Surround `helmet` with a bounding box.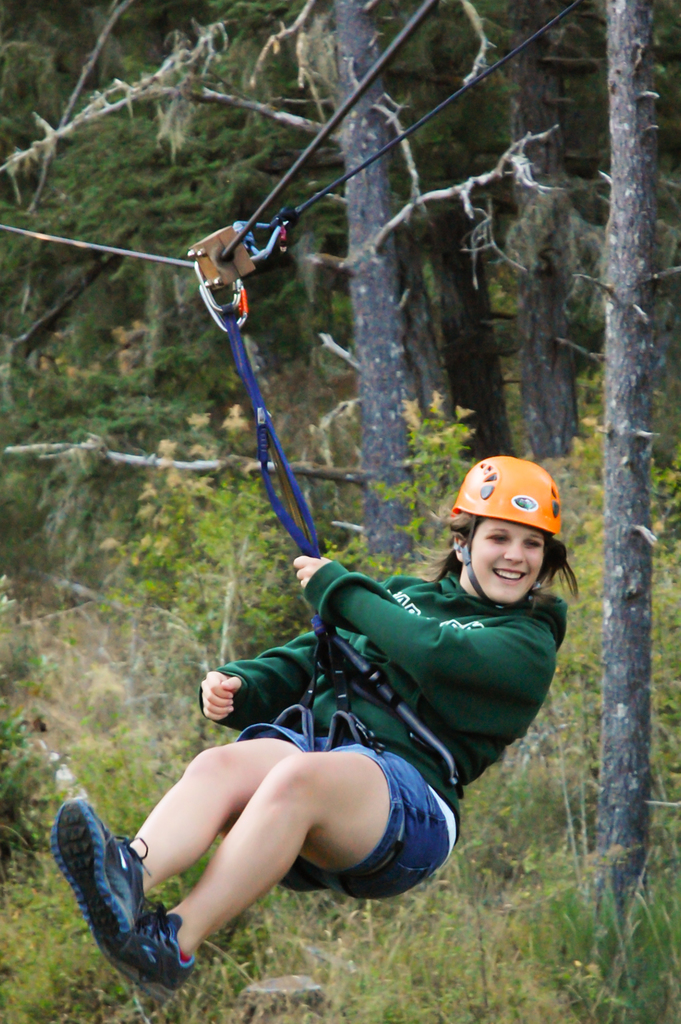
[449, 444, 568, 619].
